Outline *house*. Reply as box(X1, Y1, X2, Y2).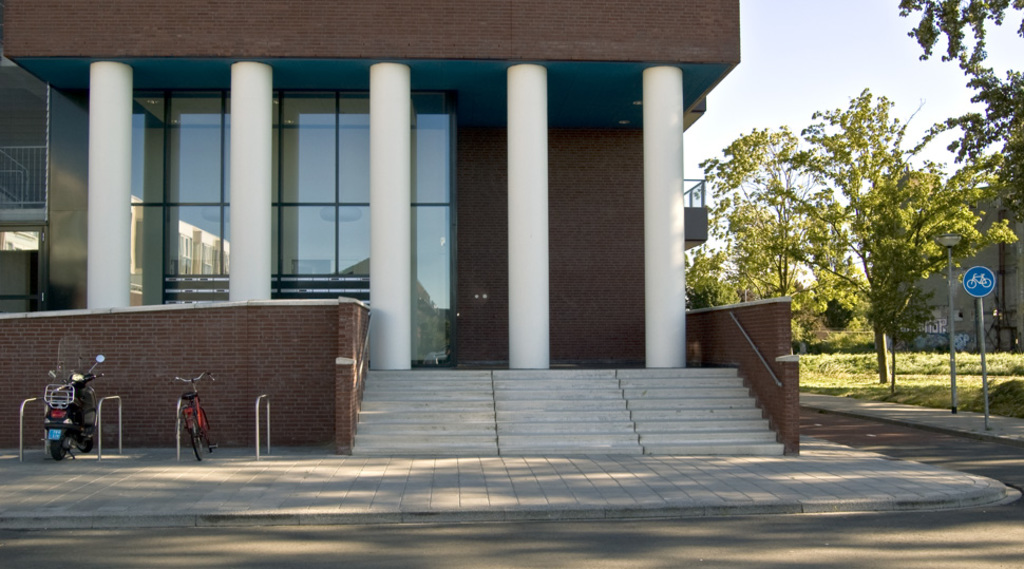
box(860, 182, 1023, 352).
